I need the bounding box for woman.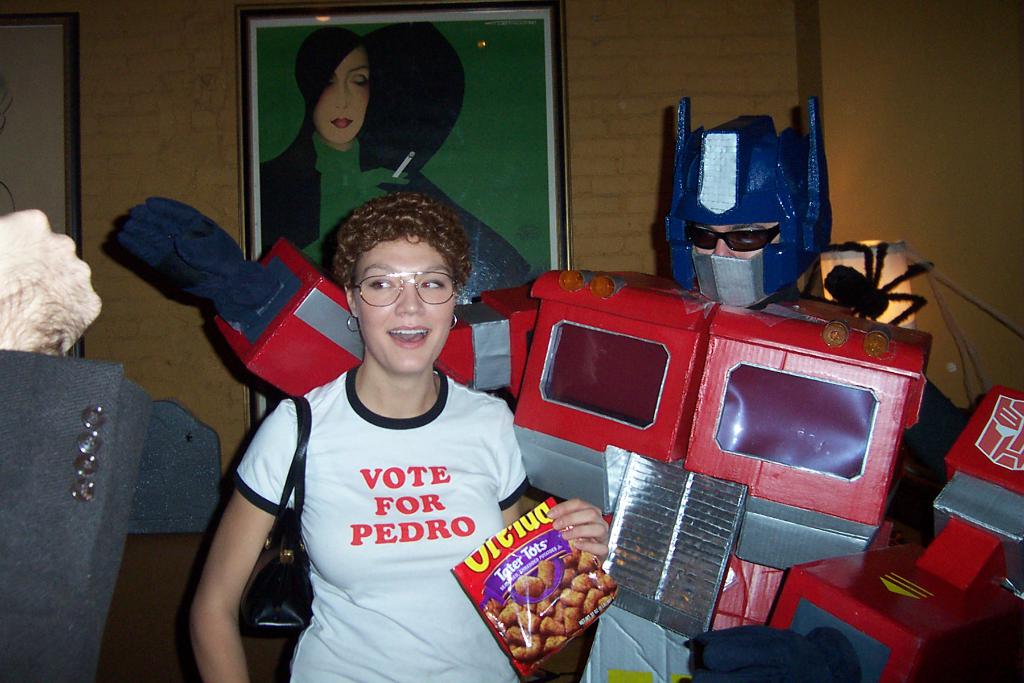
Here it is: bbox=[188, 170, 579, 673].
